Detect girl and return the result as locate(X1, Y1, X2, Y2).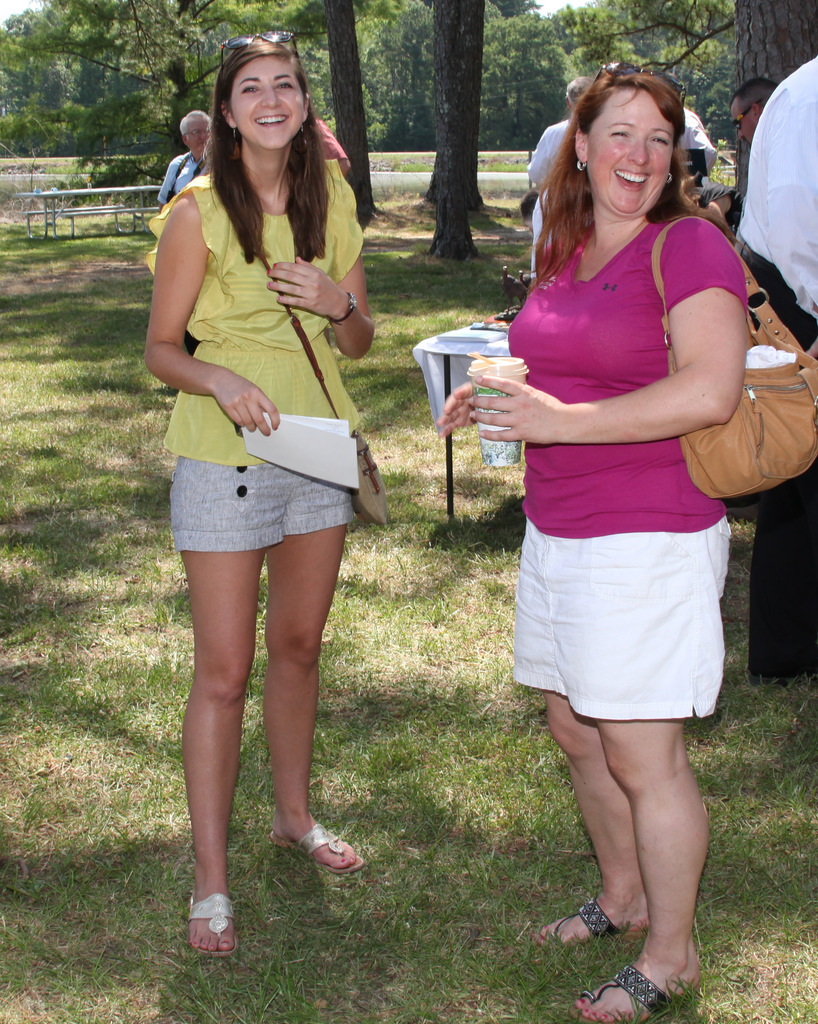
locate(143, 31, 365, 955).
